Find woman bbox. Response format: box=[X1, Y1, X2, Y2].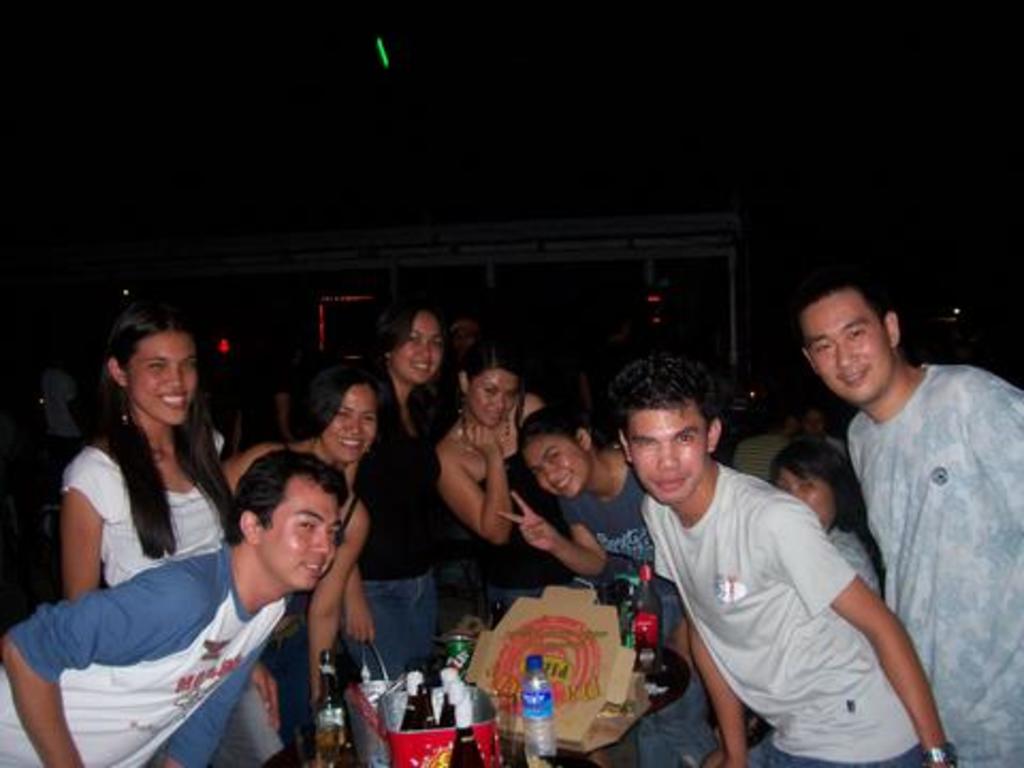
box=[433, 329, 553, 621].
